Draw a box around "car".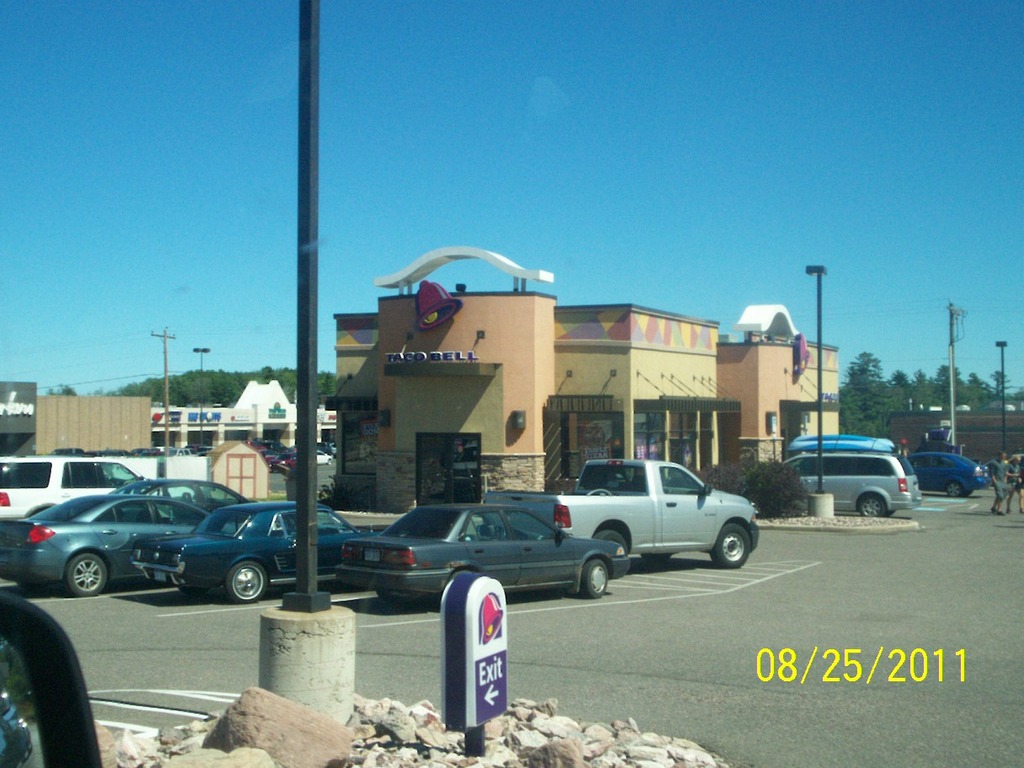
locate(782, 432, 925, 516).
